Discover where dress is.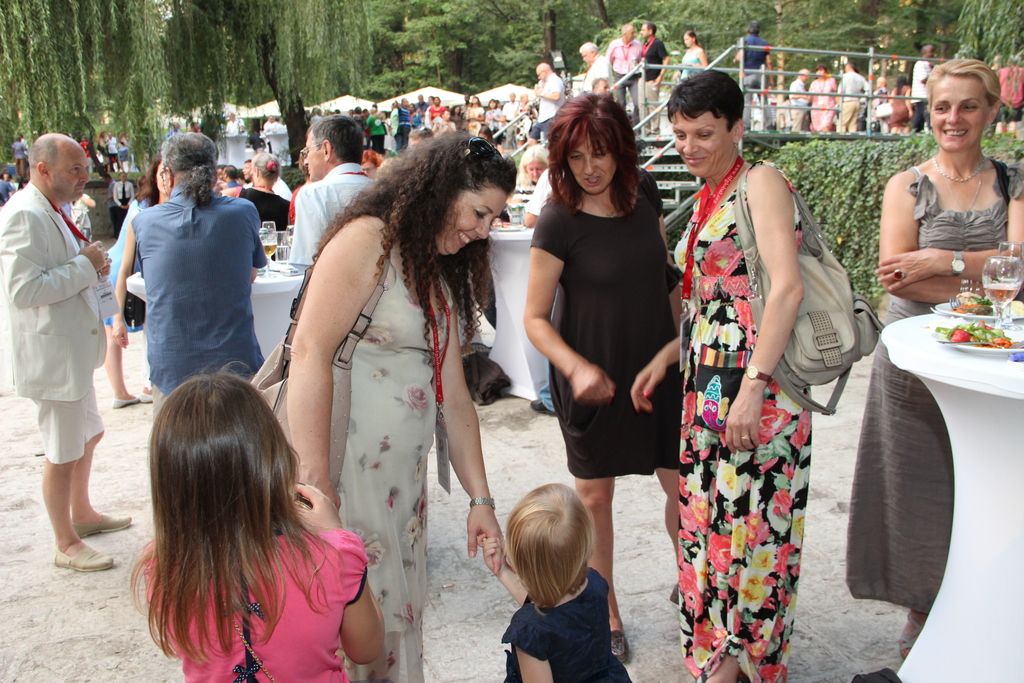
Discovered at rect(525, 163, 681, 477).
